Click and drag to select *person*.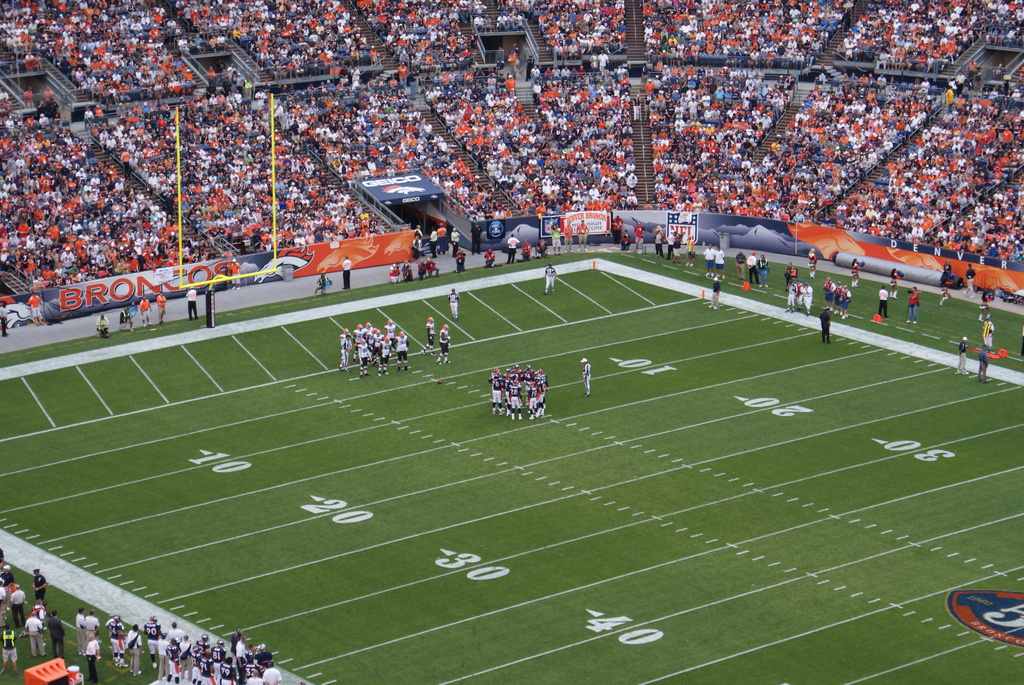
Selection: {"x1": 138, "y1": 291, "x2": 152, "y2": 332}.
